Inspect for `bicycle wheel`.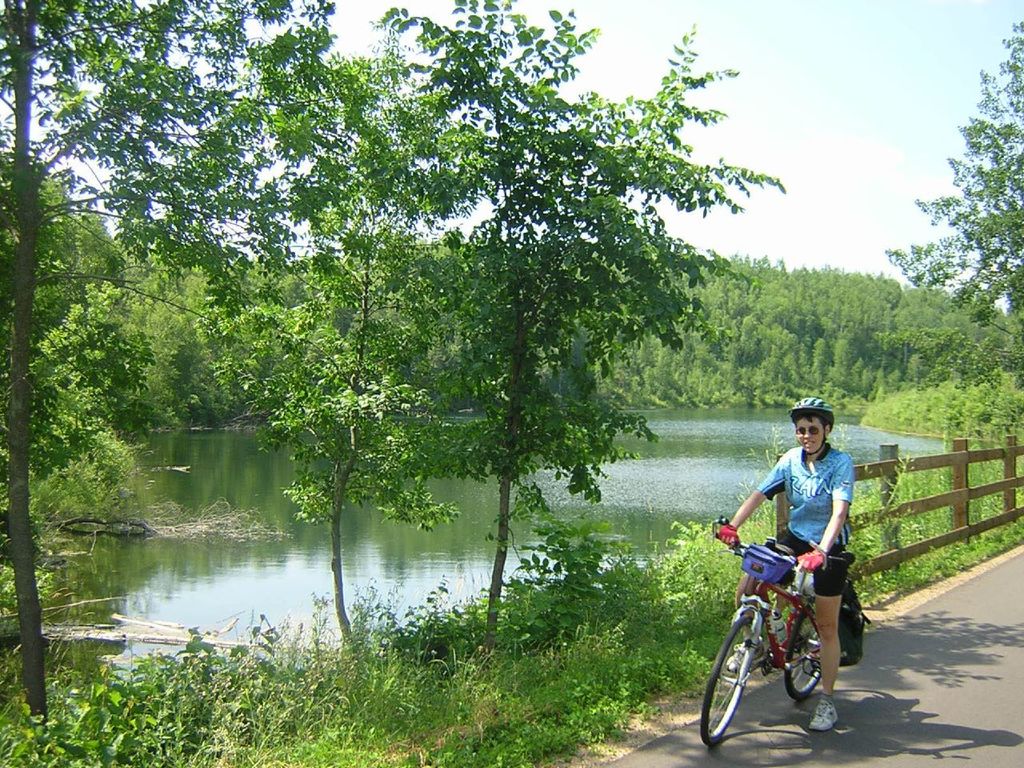
Inspection: 786,602,820,702.
